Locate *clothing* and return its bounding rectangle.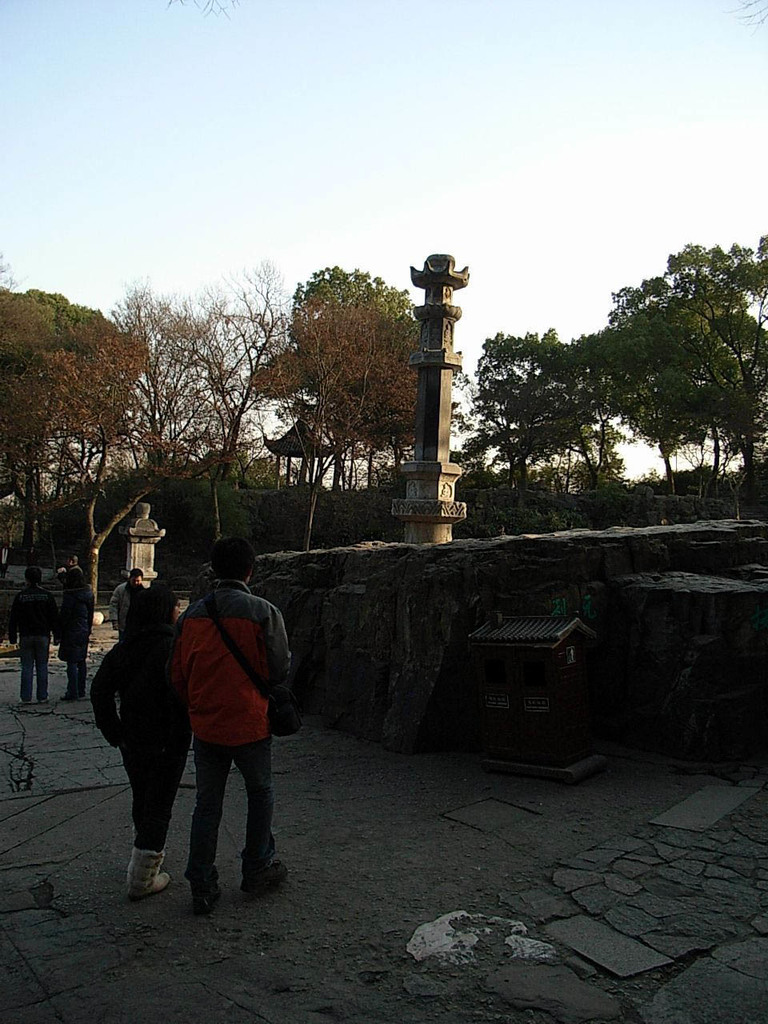
pyautogui.locateOnScreen(53, 577, 95, 686).
